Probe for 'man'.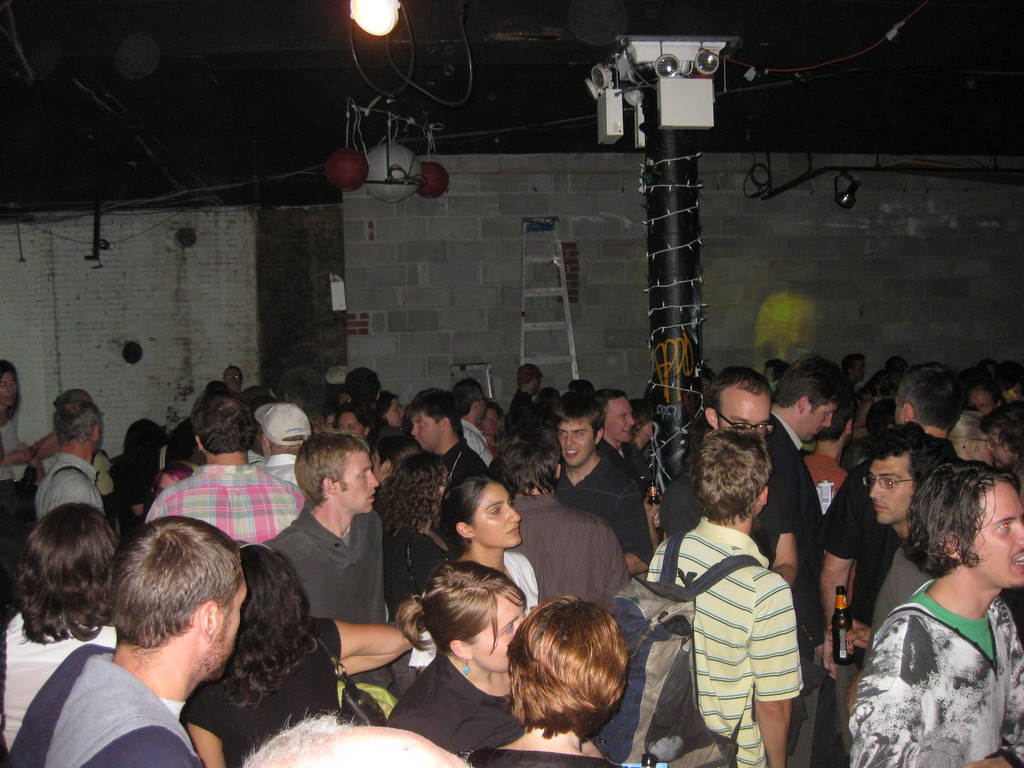
Probe result: rect(278, 369, 326, 431).
